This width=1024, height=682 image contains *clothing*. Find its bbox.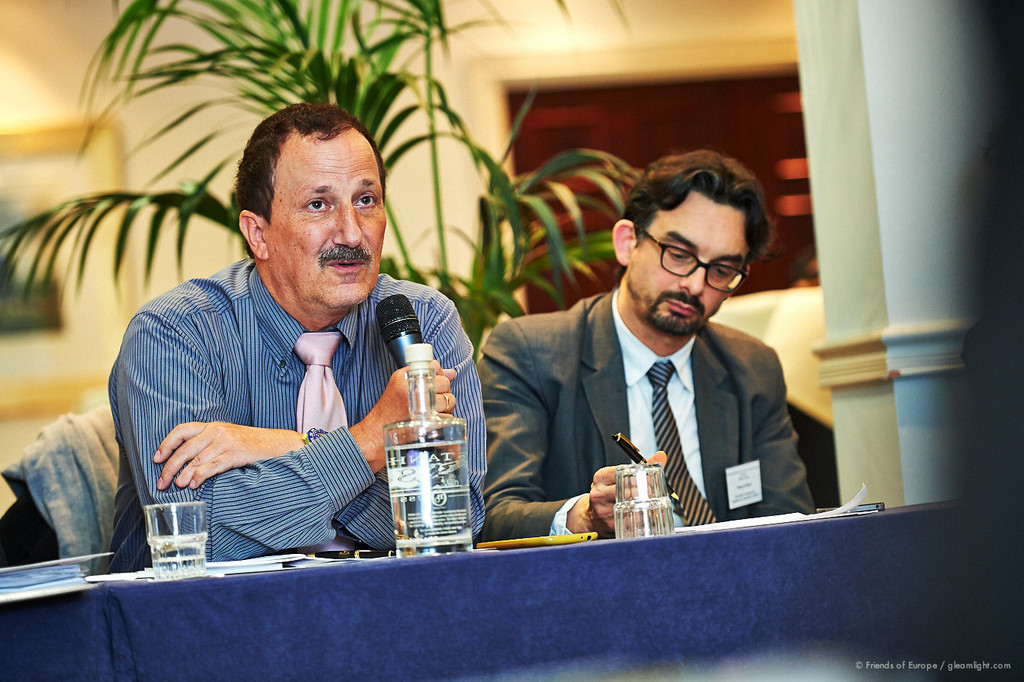
{"x1": 473, "y1": 283, "x2": 815, "y2": 545}.
